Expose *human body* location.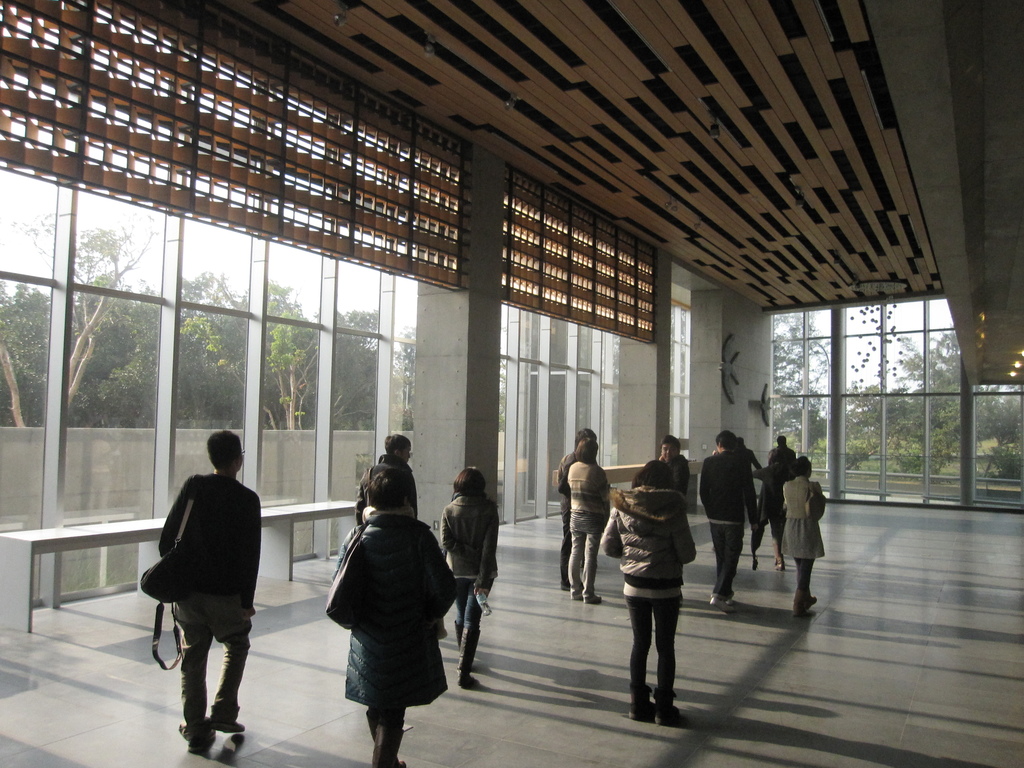
Exposed at 360/449/417/527.
